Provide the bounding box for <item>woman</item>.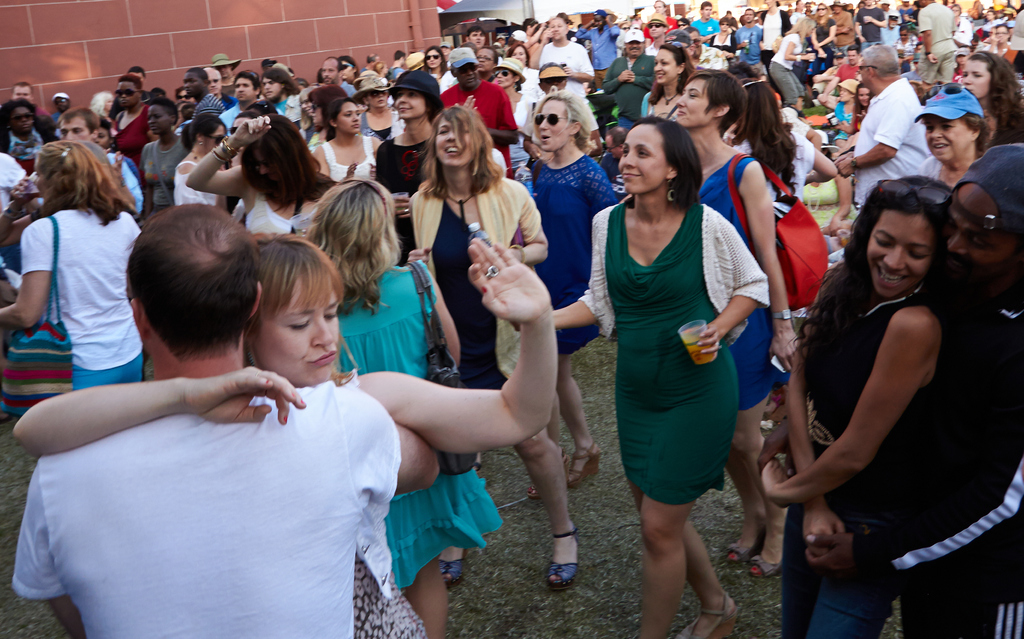
(left=502, top=42, right=547, bottom=103).
